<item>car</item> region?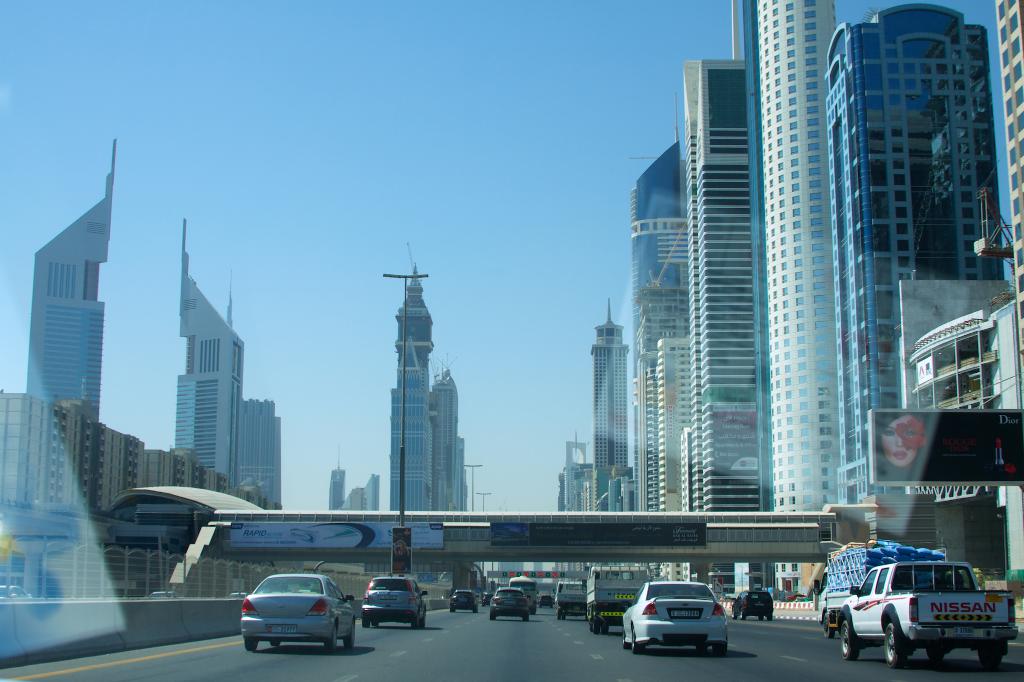
837, 561, 1020, 670
